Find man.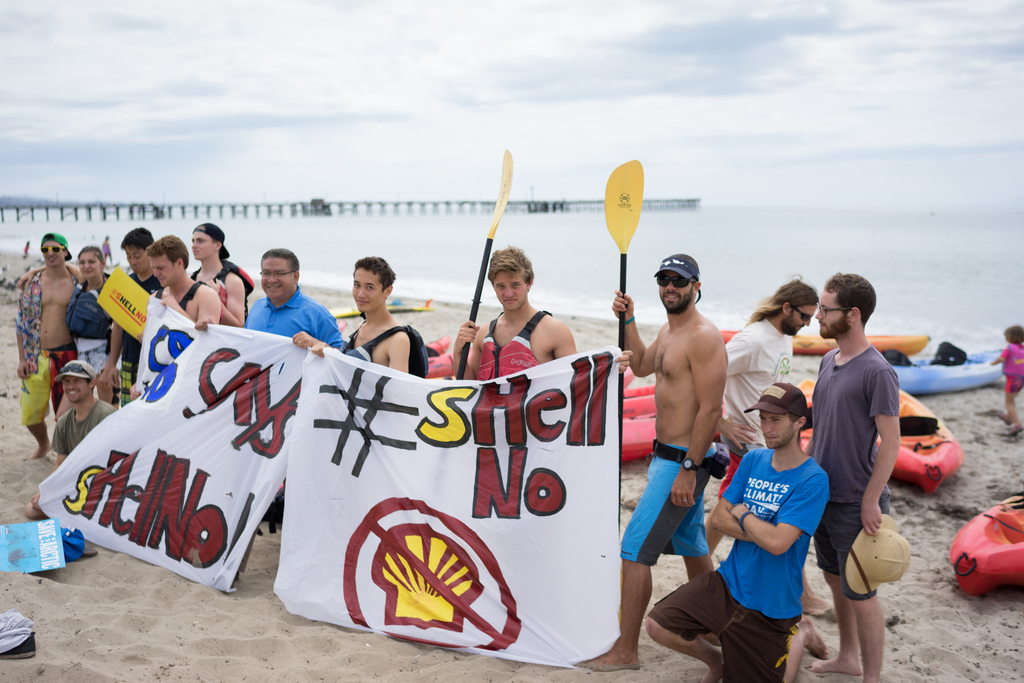
<region>709, 274, 837, 620</region>.
